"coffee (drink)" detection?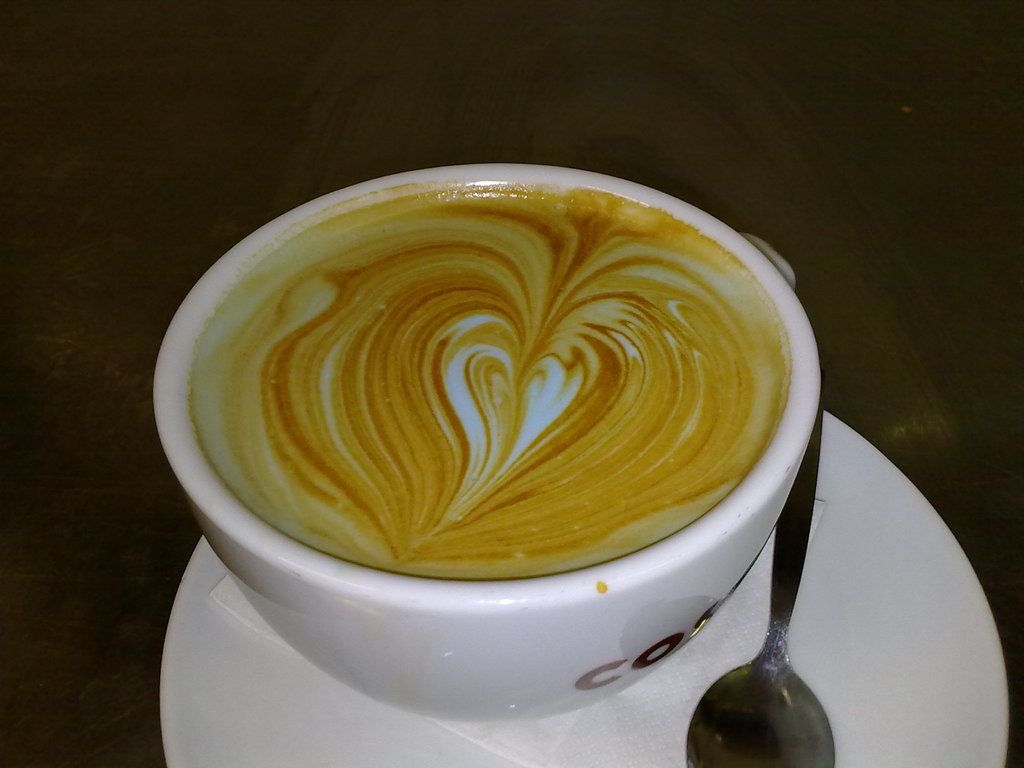
select_region(186, 188, 790, 584)
